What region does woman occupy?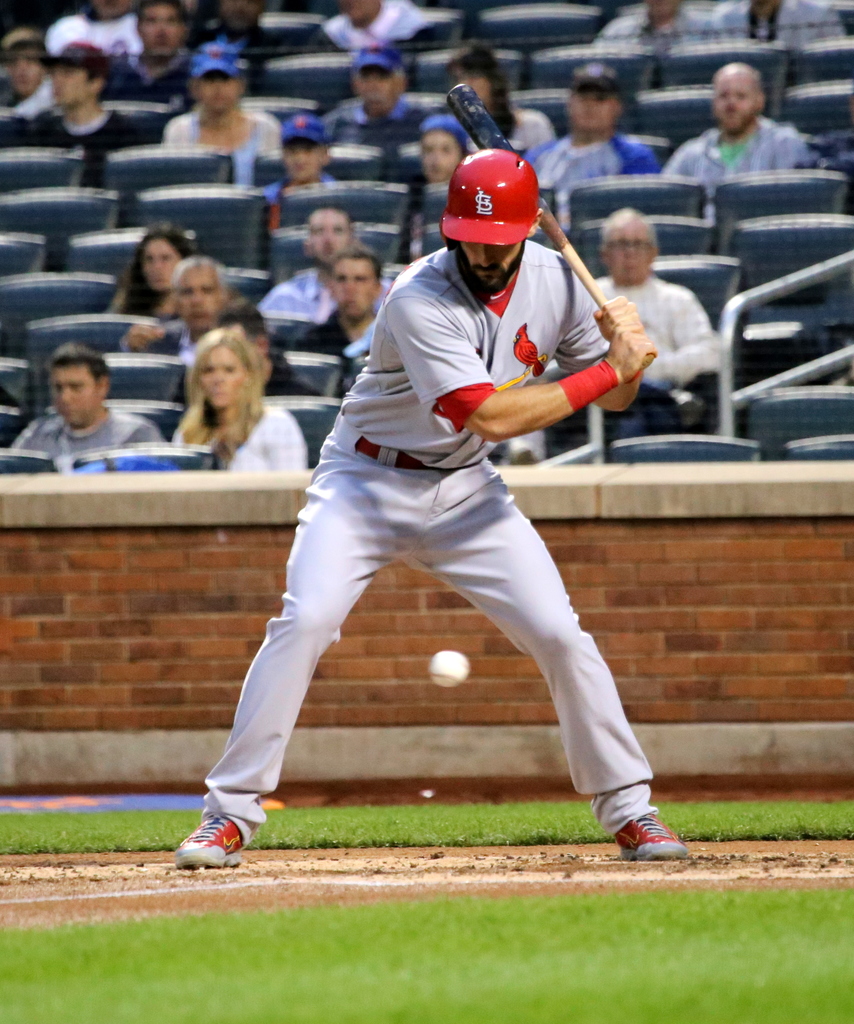
bbox=[104, 232, 192, 319].
